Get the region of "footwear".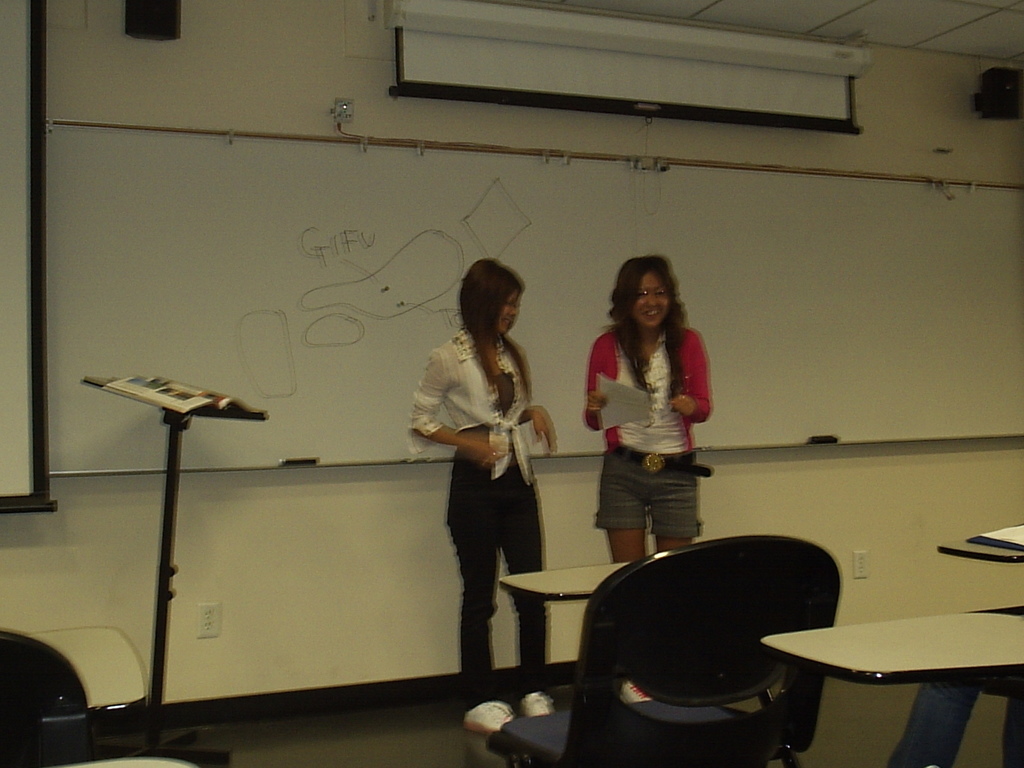
(left=519, top=689, right=555, bottom=725).
